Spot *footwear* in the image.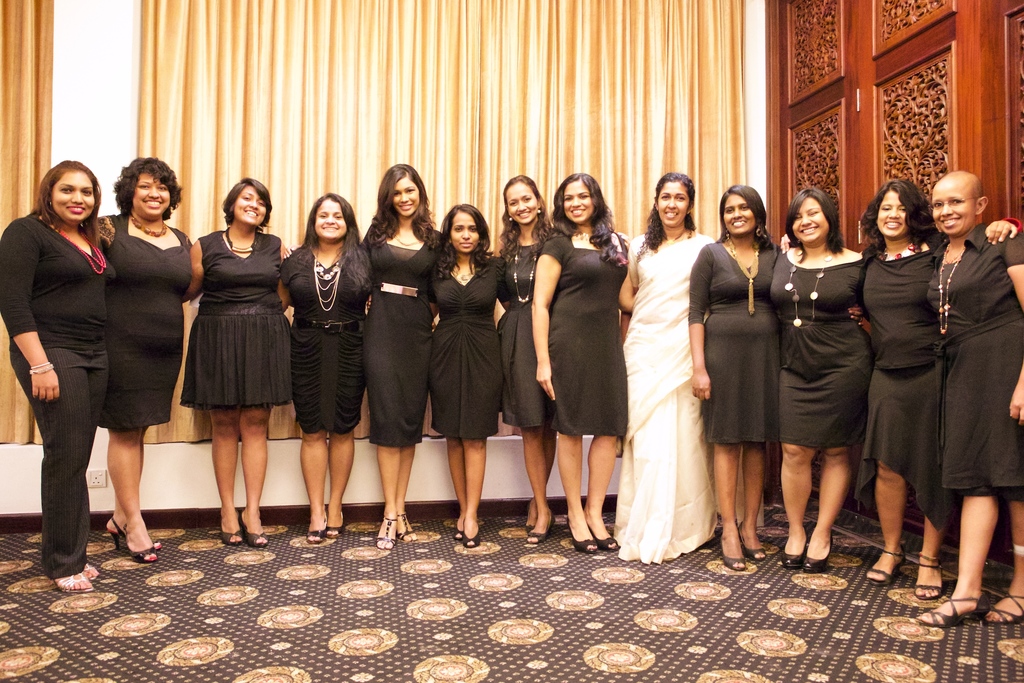
*footwear* found at [106, 518, 167, 552].
